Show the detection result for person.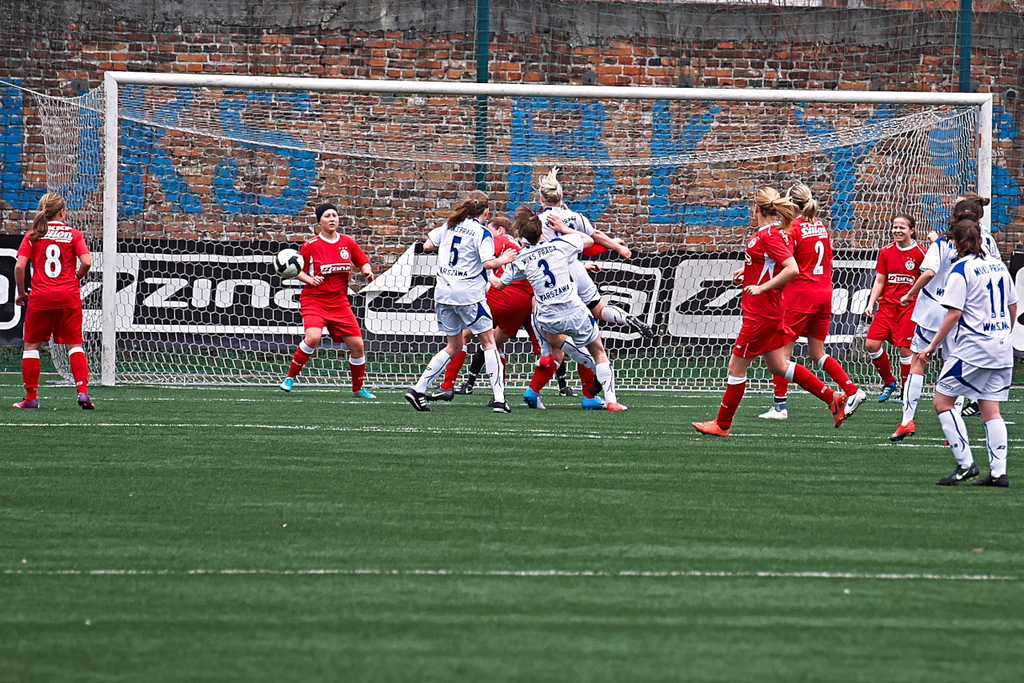
<region>853, 211, 942, 414</region>.
